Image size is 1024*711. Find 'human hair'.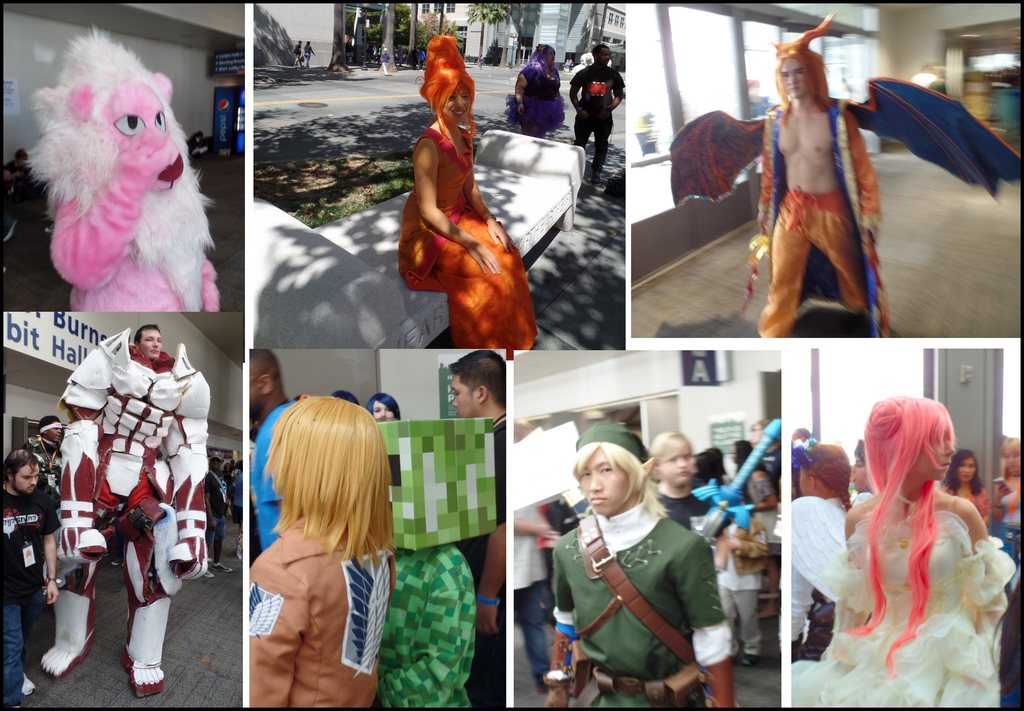
Rect(417, 35, 477, 141).
